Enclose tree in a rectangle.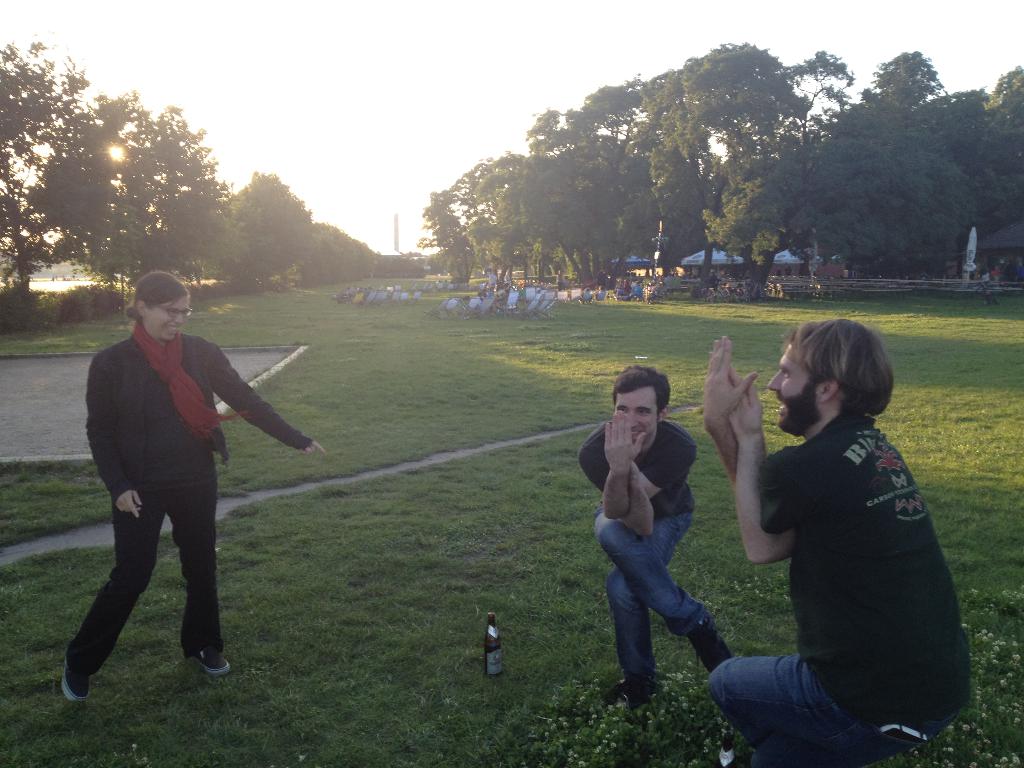
0, 23, 115, 312.
